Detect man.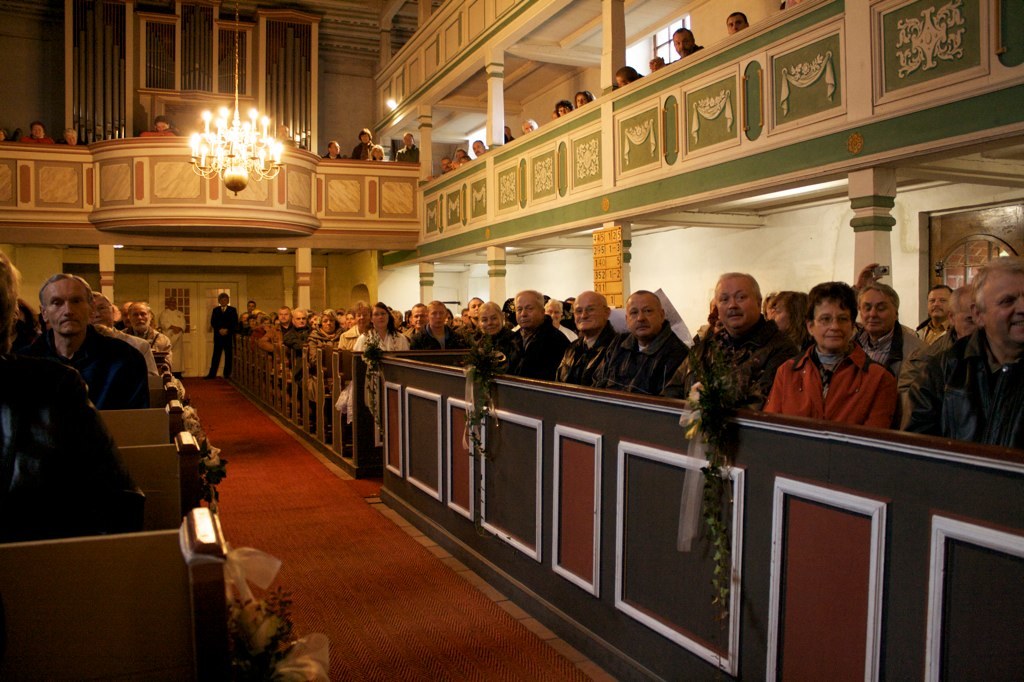
Detected at (930, 283, 978, 351).
